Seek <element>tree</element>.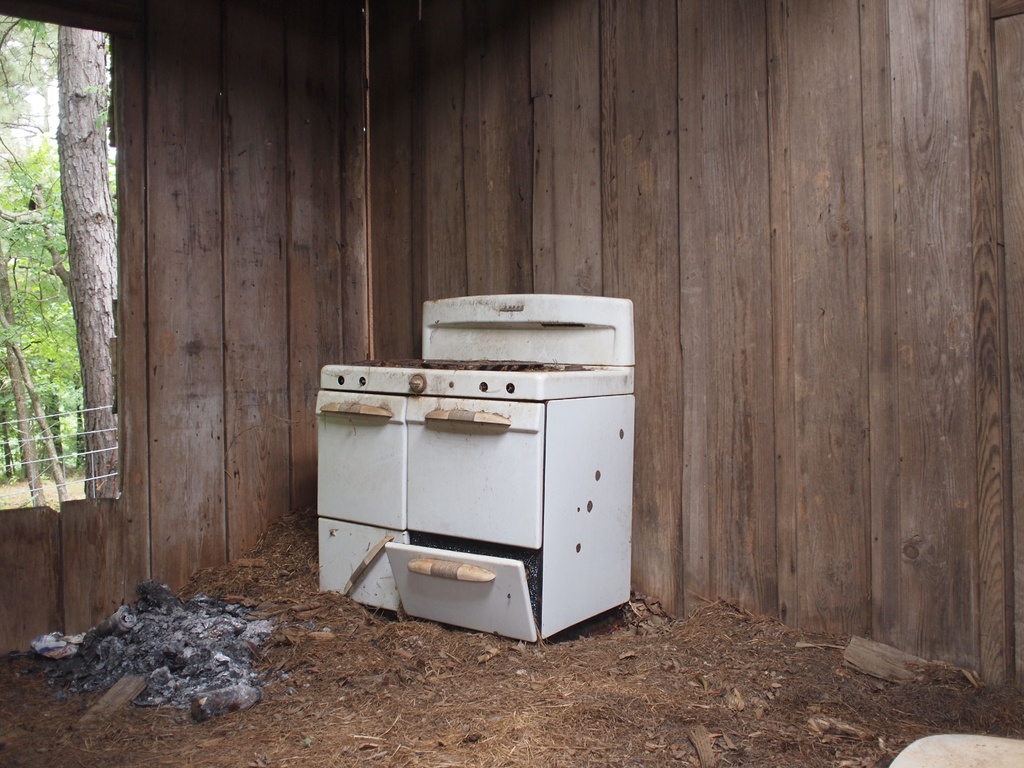
select_region(2, 20, 126, 504).
